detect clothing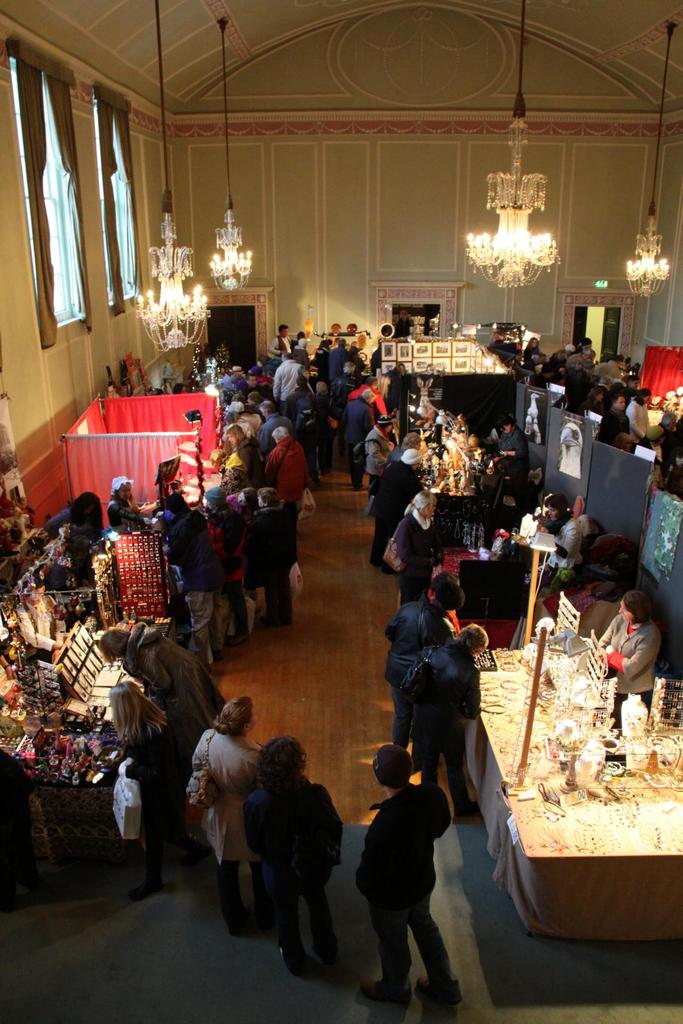
[595,621,658,737]
